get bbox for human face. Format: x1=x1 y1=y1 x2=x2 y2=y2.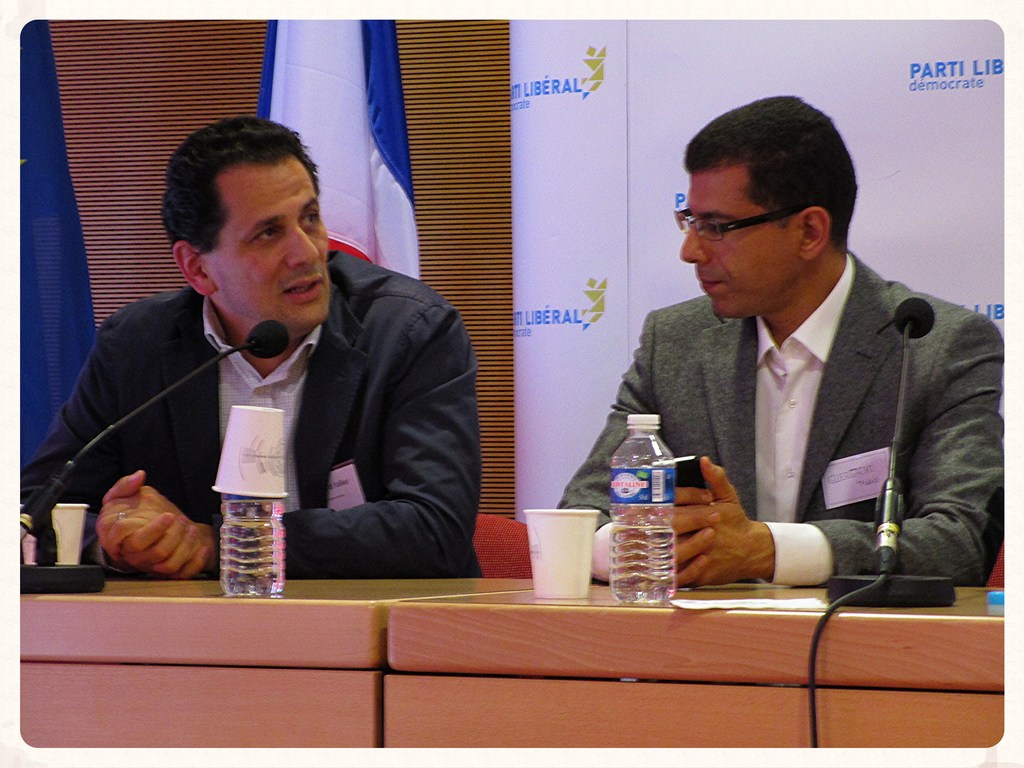
x1=678 y1=165 x2=804 y2=320.
